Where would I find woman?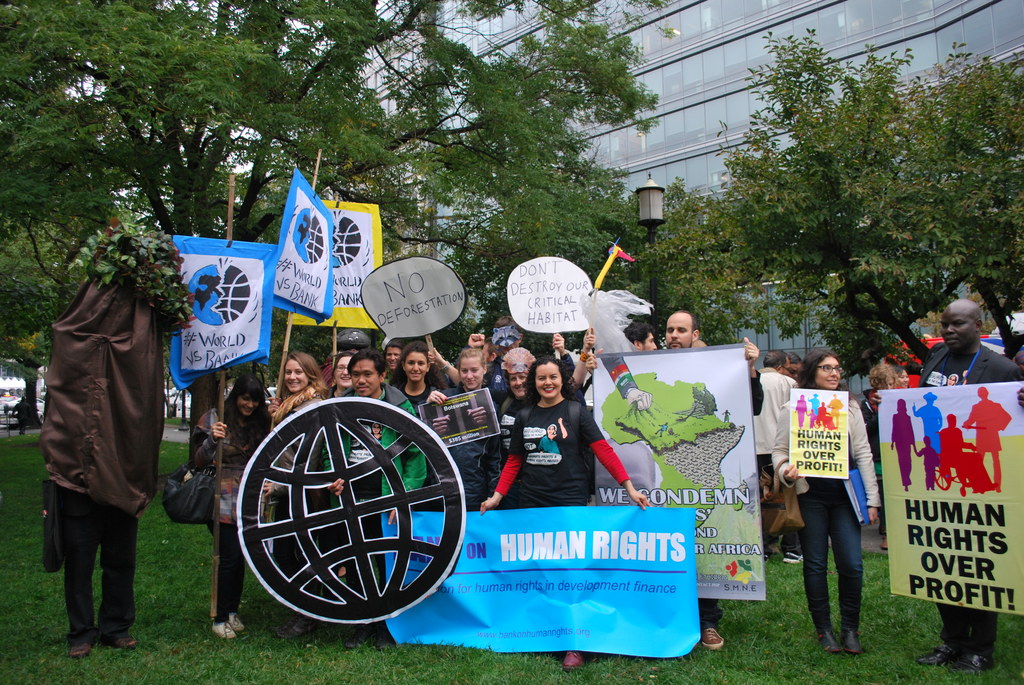
At pyautogui.locateOnScreen(894, 361, 913, 391).
